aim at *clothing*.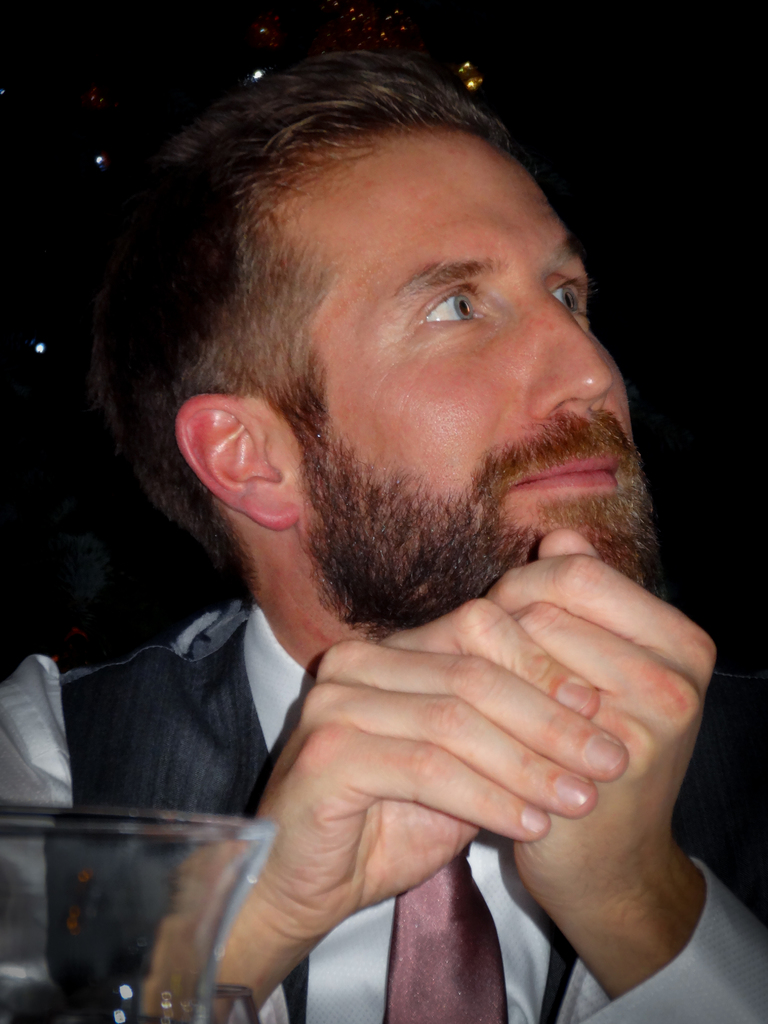
Aimed at box(42, 376, 766, 1018).
